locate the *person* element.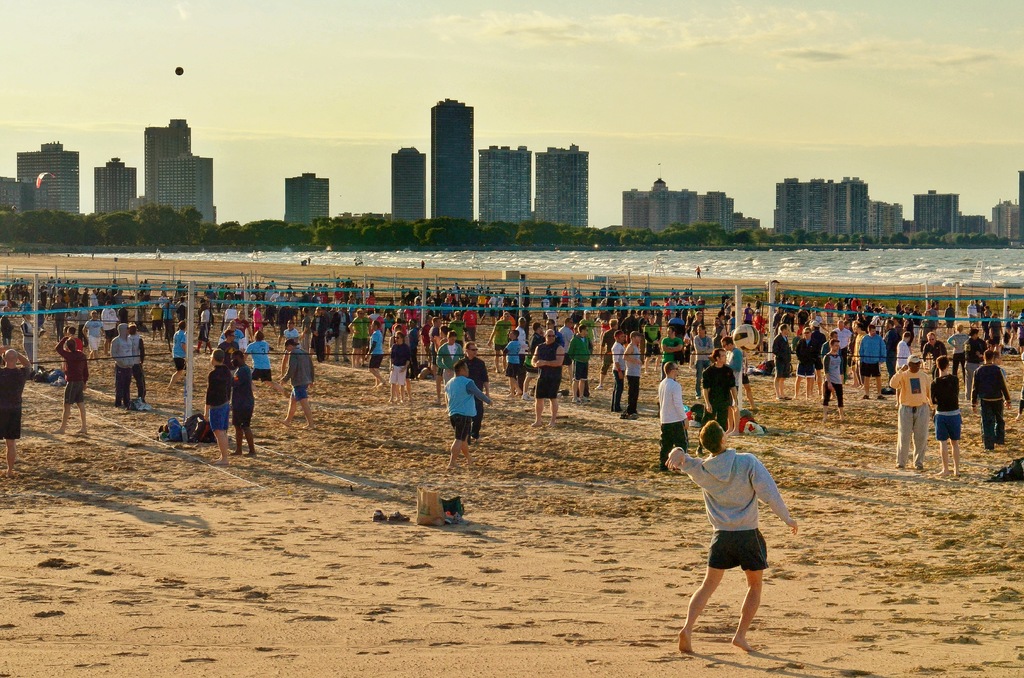
Element bbox: 435:332:465:380.
